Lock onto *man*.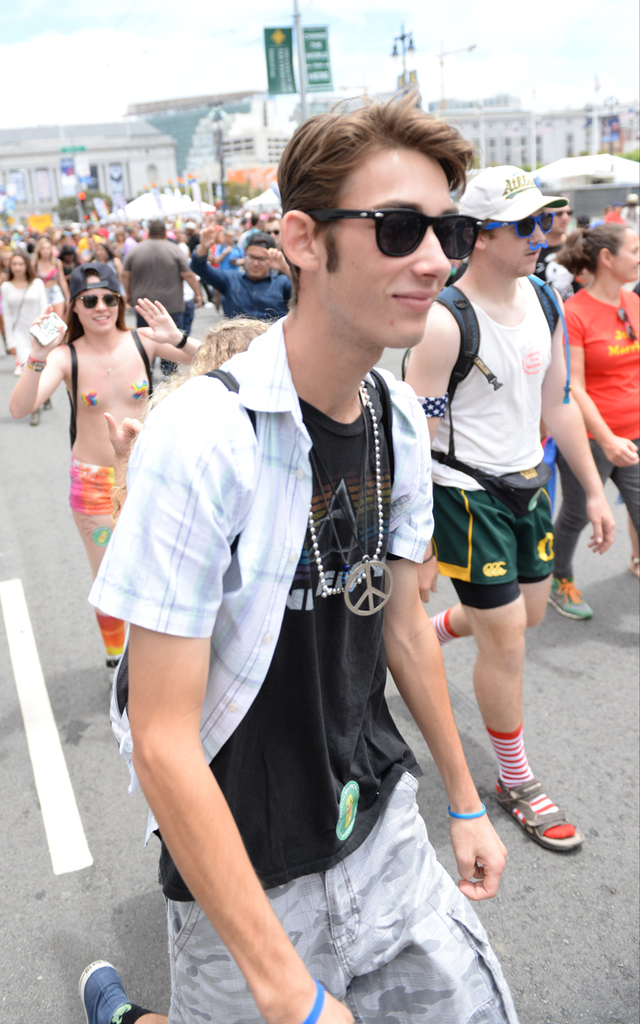
Locked: select_region(119, 211, 205, 372).
